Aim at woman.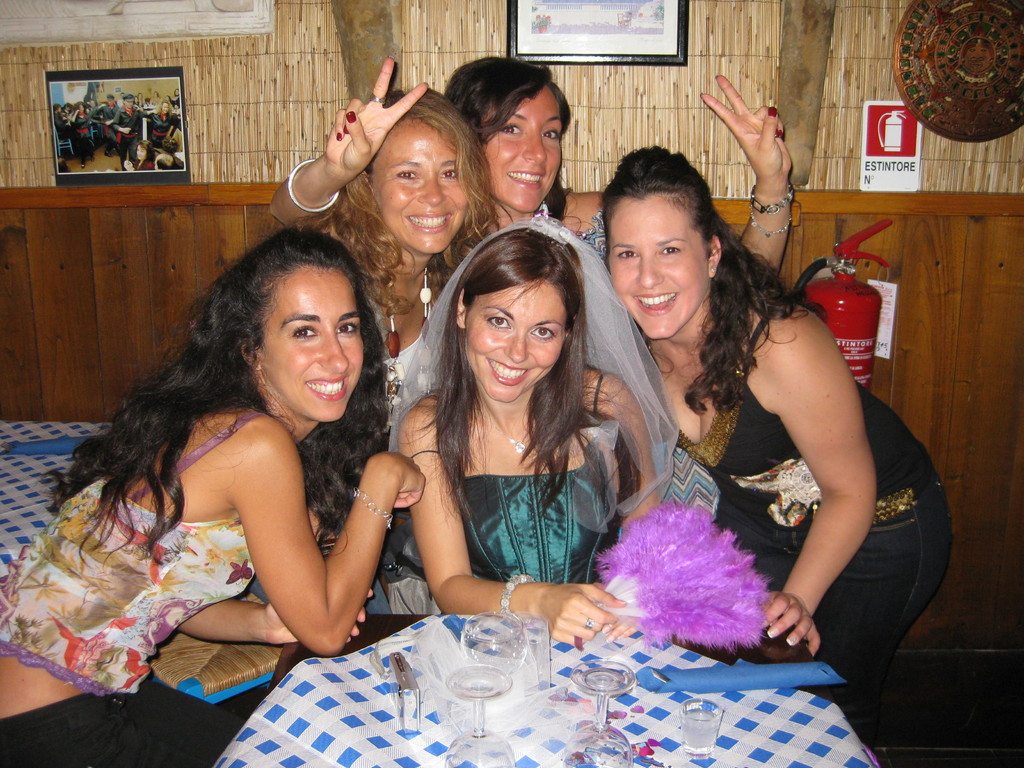
Aimed at (x1=73, y1=102, x2=98, y2=170).
